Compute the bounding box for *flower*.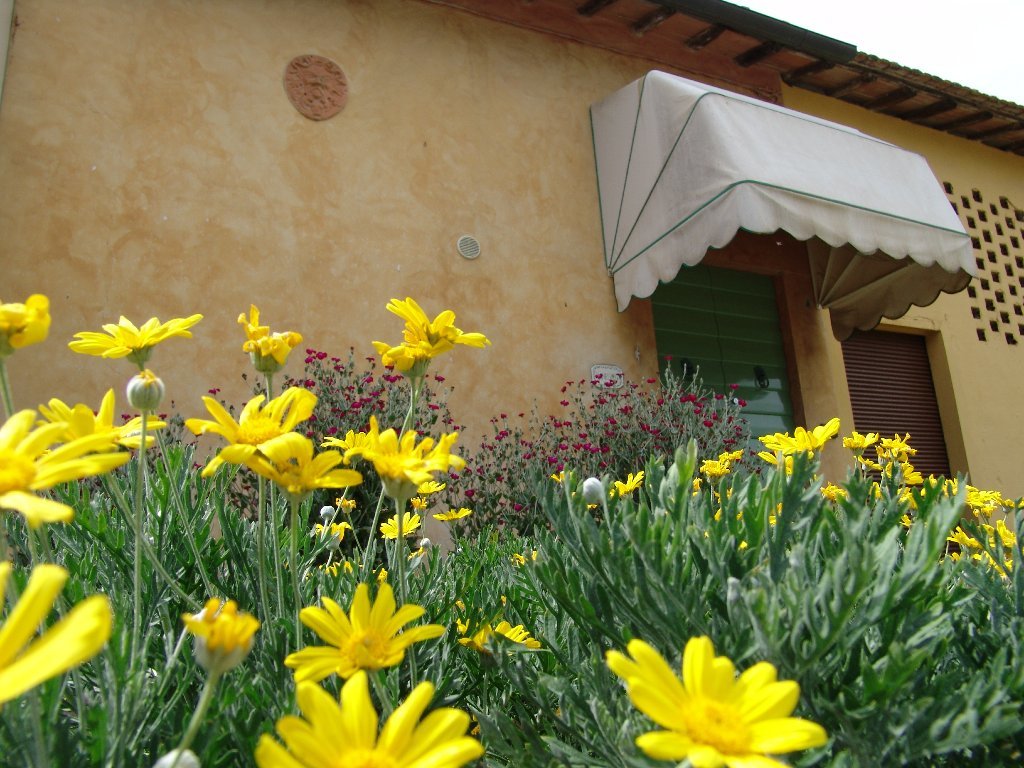
region(892, 461, 925, 485).
